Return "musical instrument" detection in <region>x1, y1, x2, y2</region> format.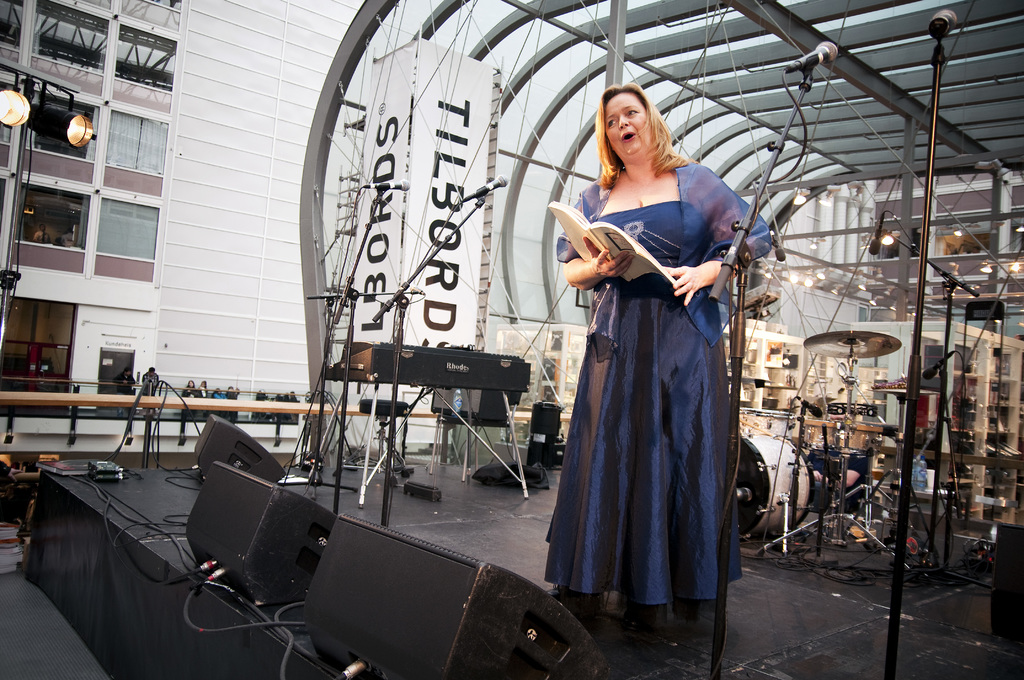
<region>839, 423, 890, 458</region>.
